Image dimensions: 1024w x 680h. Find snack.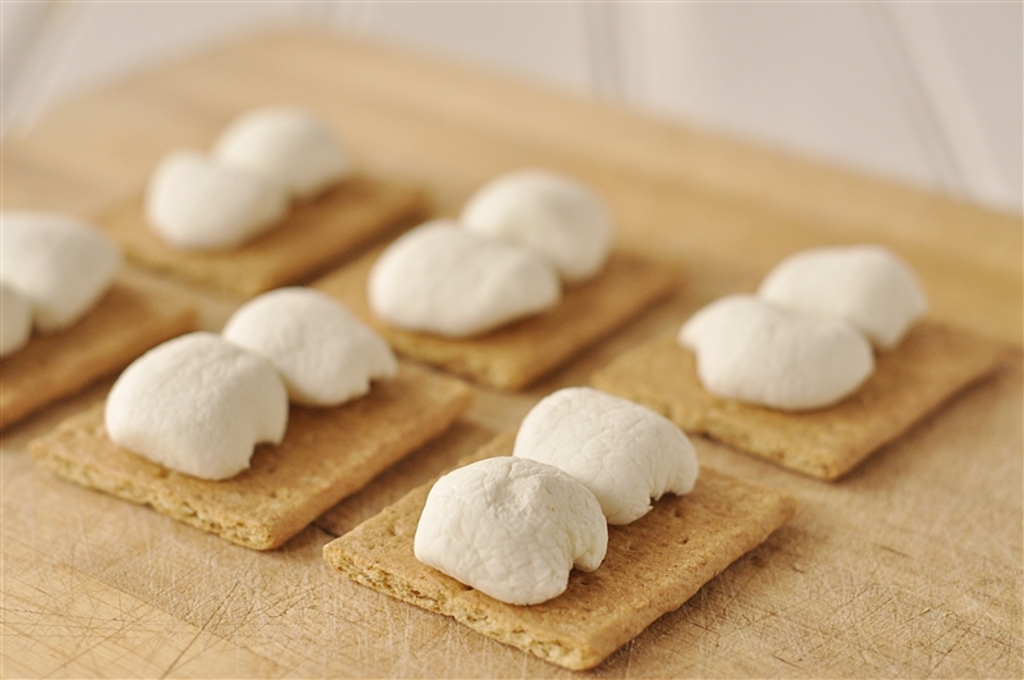
[x1=344, y1=173, x2=690, y2=396].
